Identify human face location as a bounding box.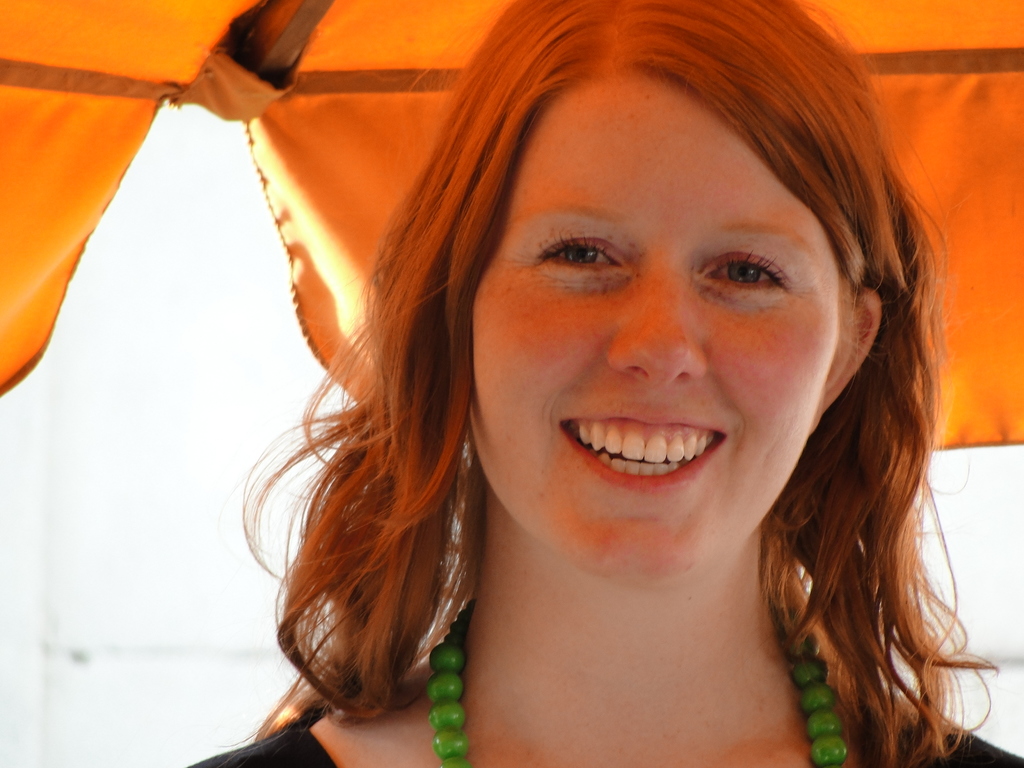
bbox=[470, 73, 834, 588].
